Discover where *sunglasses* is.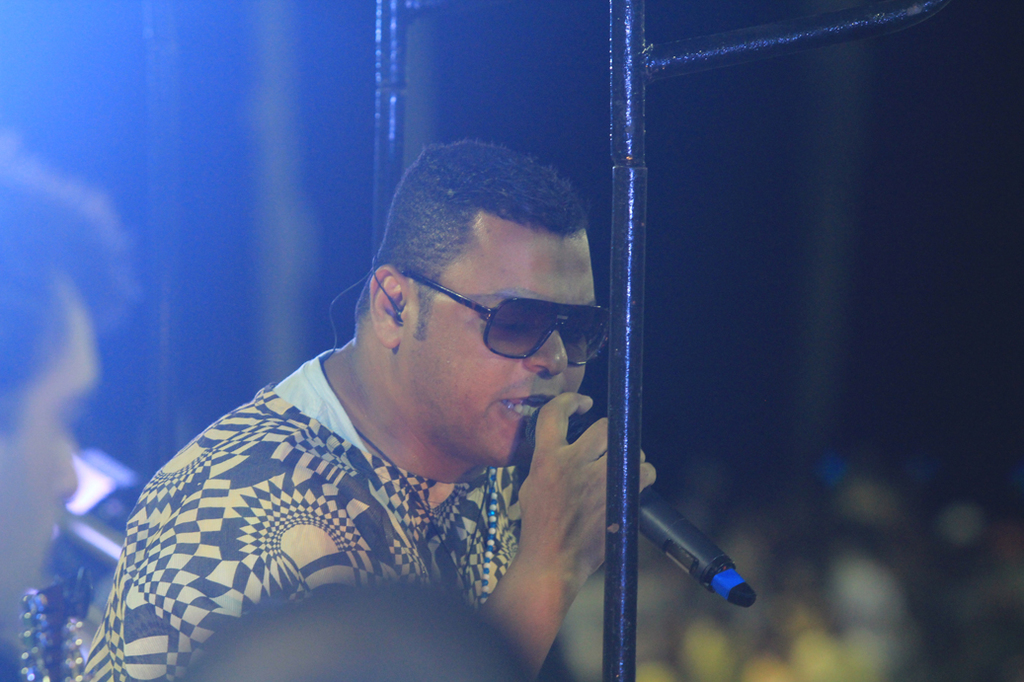
Discovered at left=398, top=273, right=608, bottom=366.
